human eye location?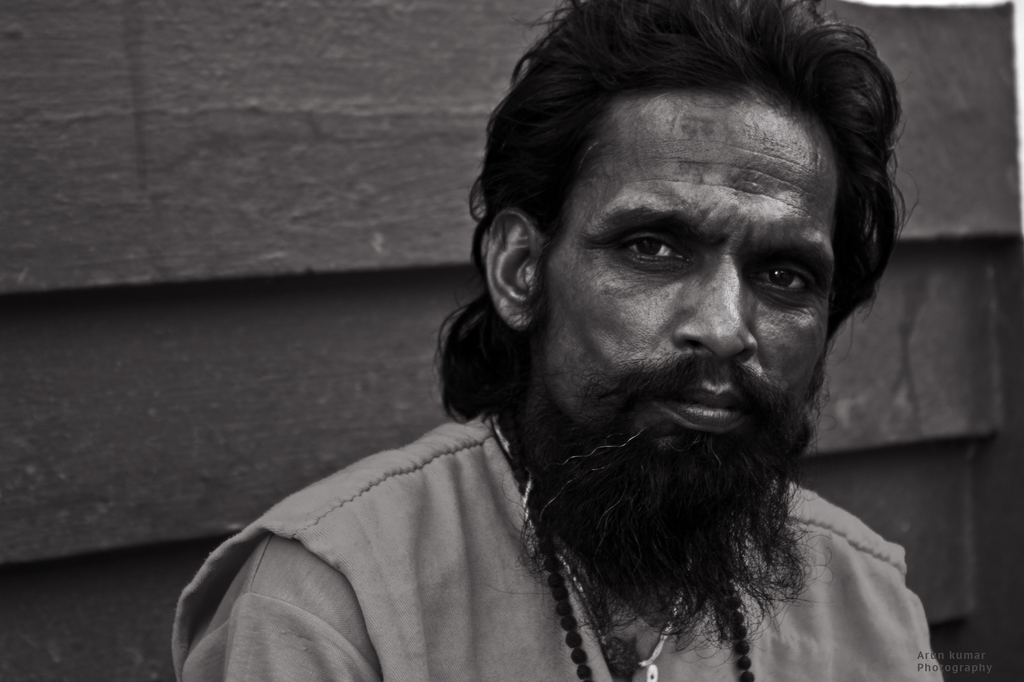
crop(611, 218, 707, 277)
